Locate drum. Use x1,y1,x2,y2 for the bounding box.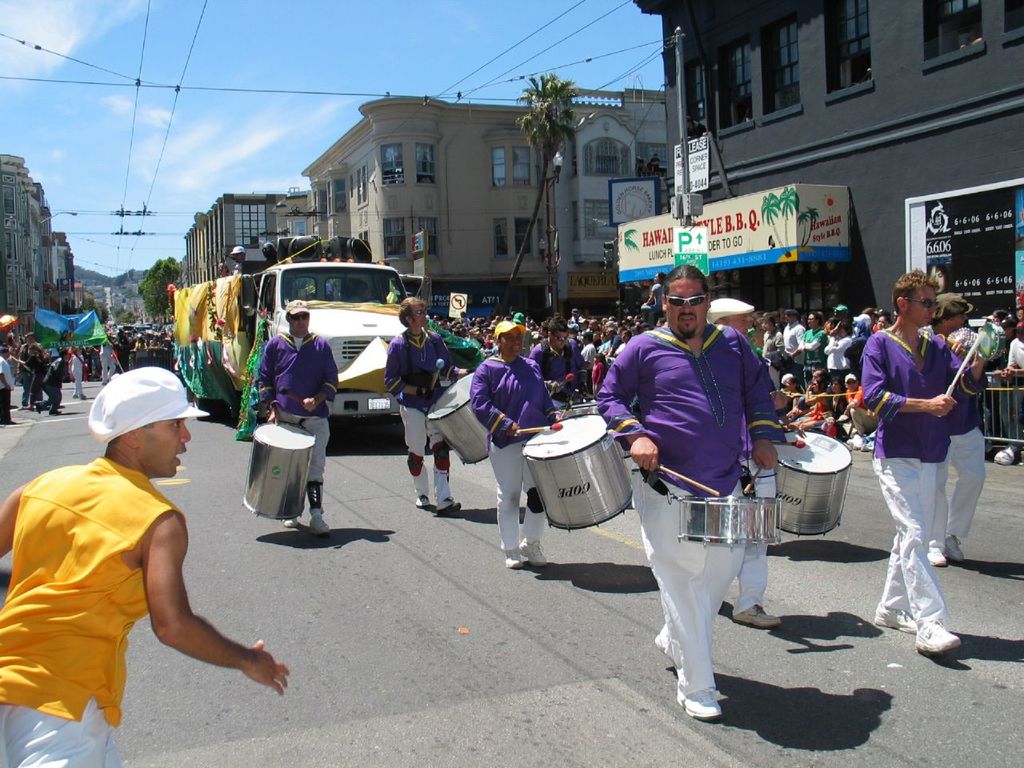
569,399,603,415.
